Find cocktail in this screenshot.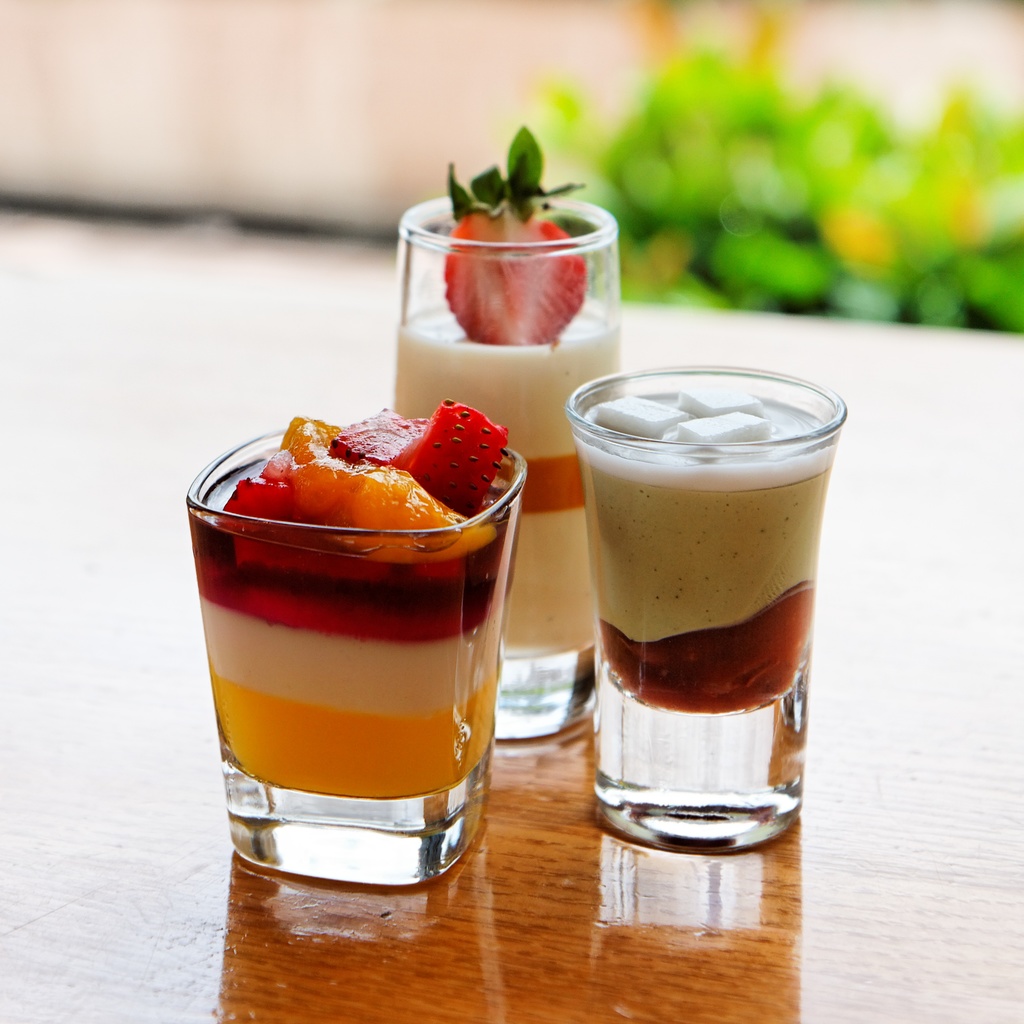
The bounding box for cocktail is (400, 185, 643, 738).
